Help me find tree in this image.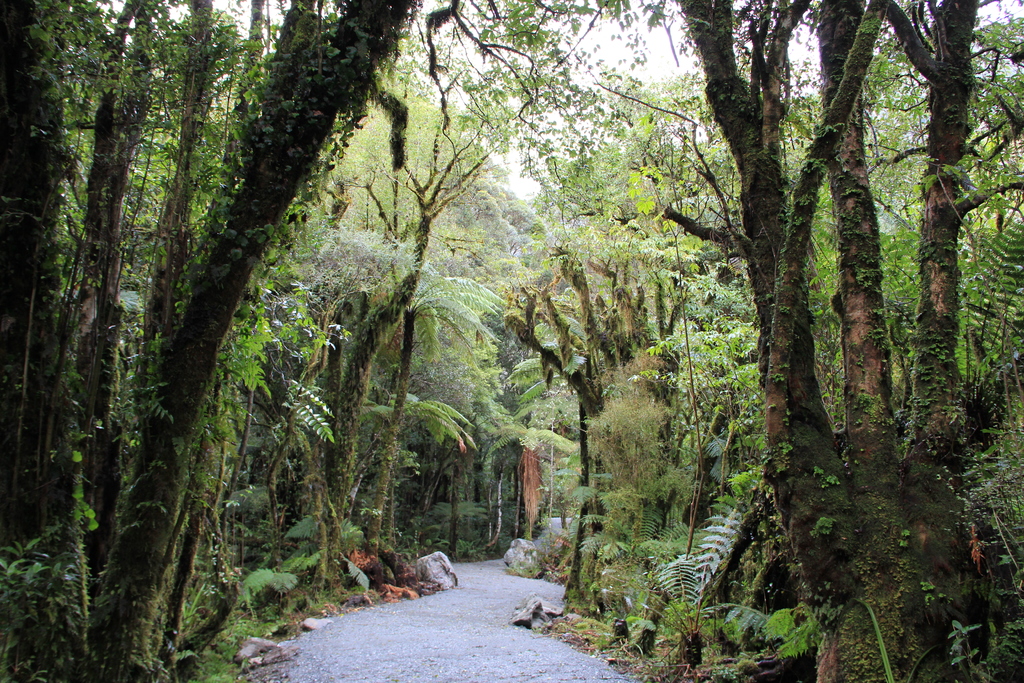
Found it: rect(813, 0, 1023, 583).
